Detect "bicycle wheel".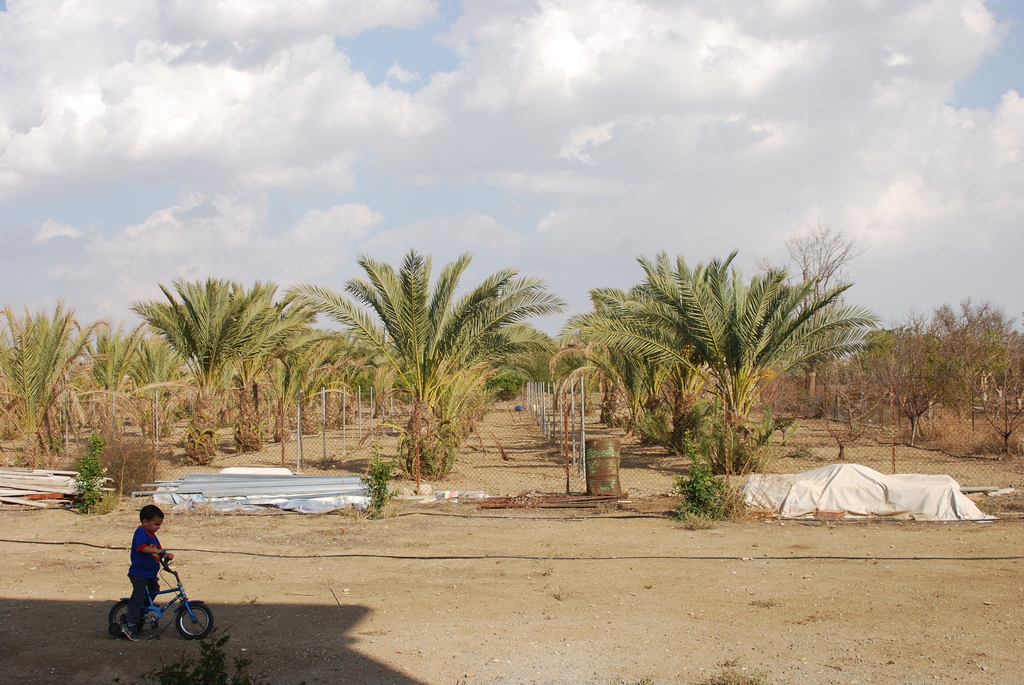
Detected at detection(103, 601, 149, 633).
